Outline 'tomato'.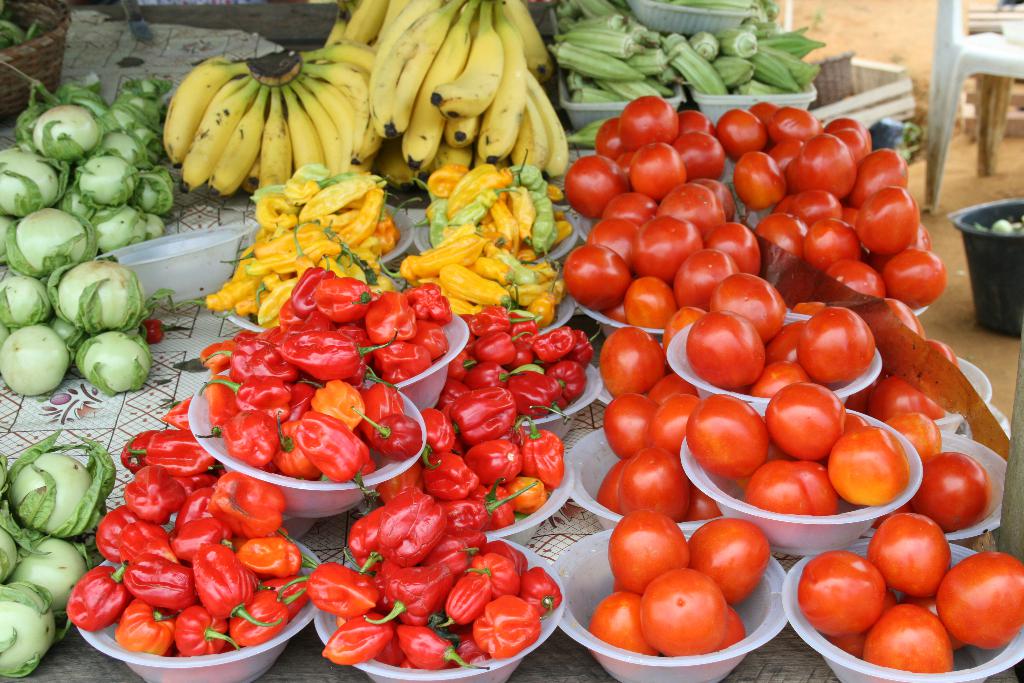
Outline: (left=791, top=132, right=855, bottom=202).
